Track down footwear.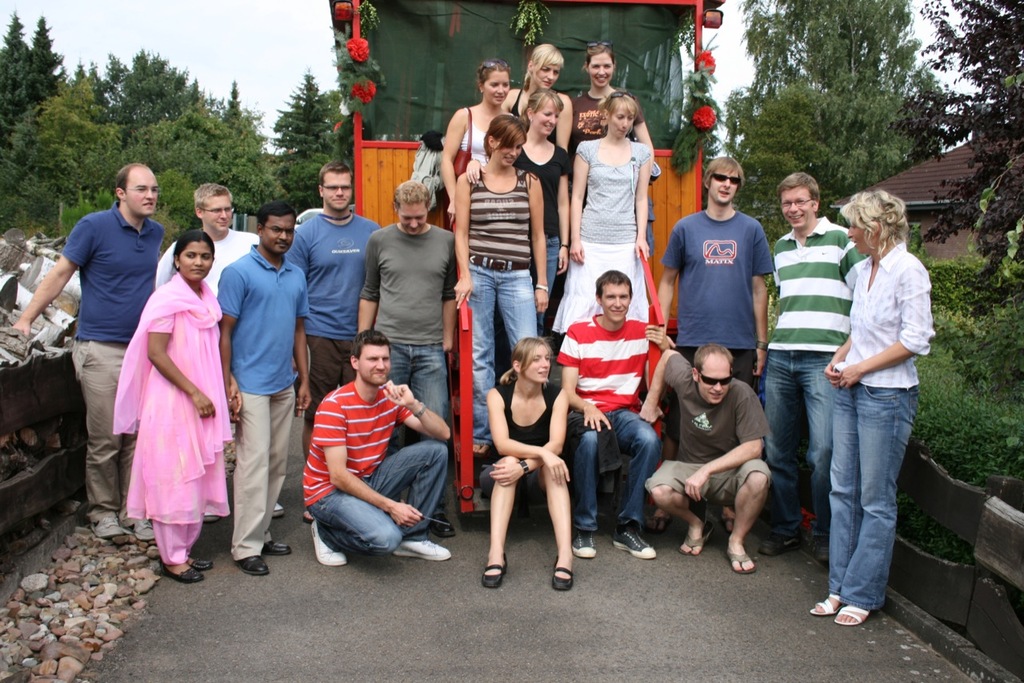
Tracked to (430,513,456,543).
